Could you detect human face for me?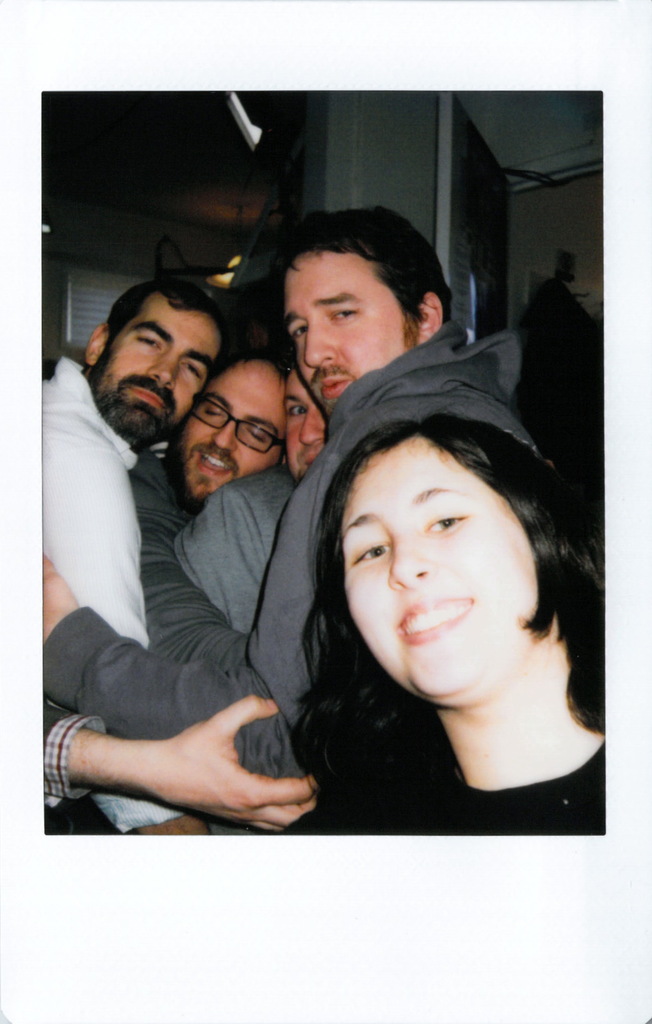
Detection result: 186, 355, 266, 503.
